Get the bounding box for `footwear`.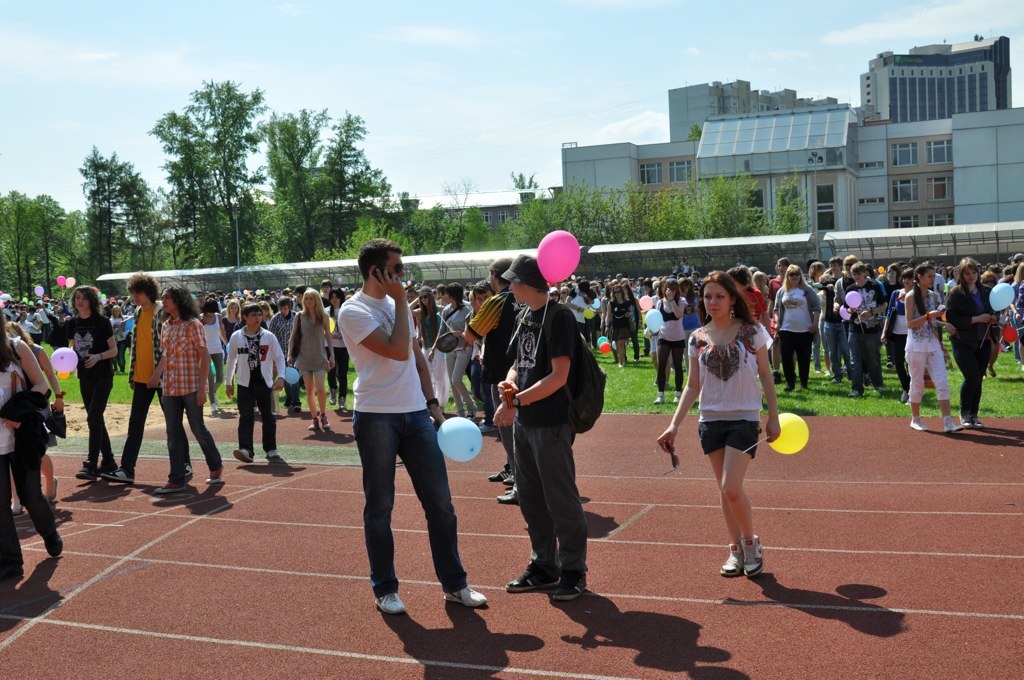
crop(505, 563, 558, 592).
